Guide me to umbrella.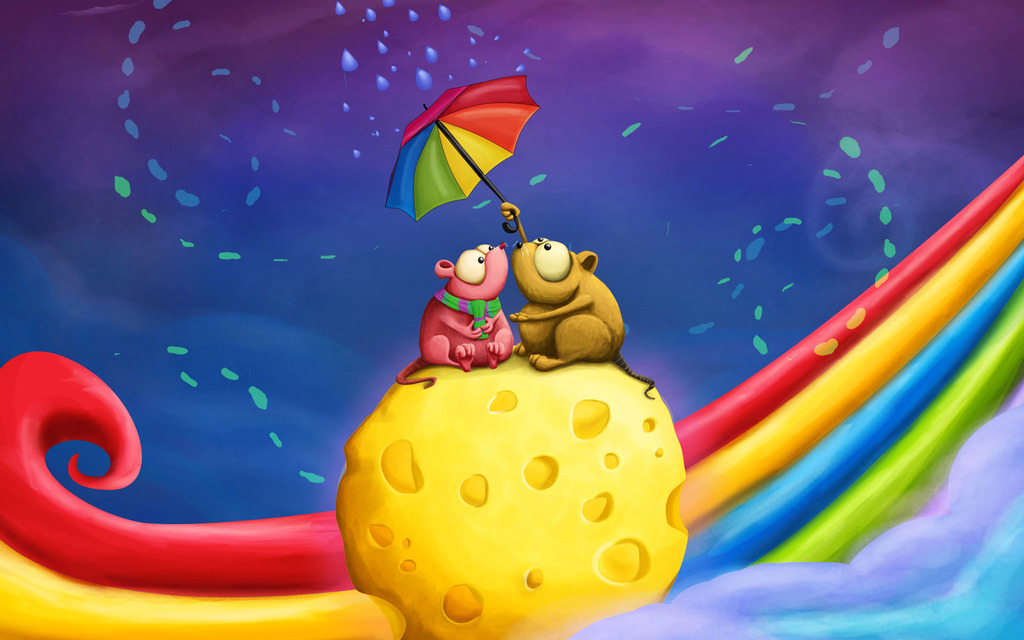
Guidance: x1=383 y1=74 x2=522 y2=236.
